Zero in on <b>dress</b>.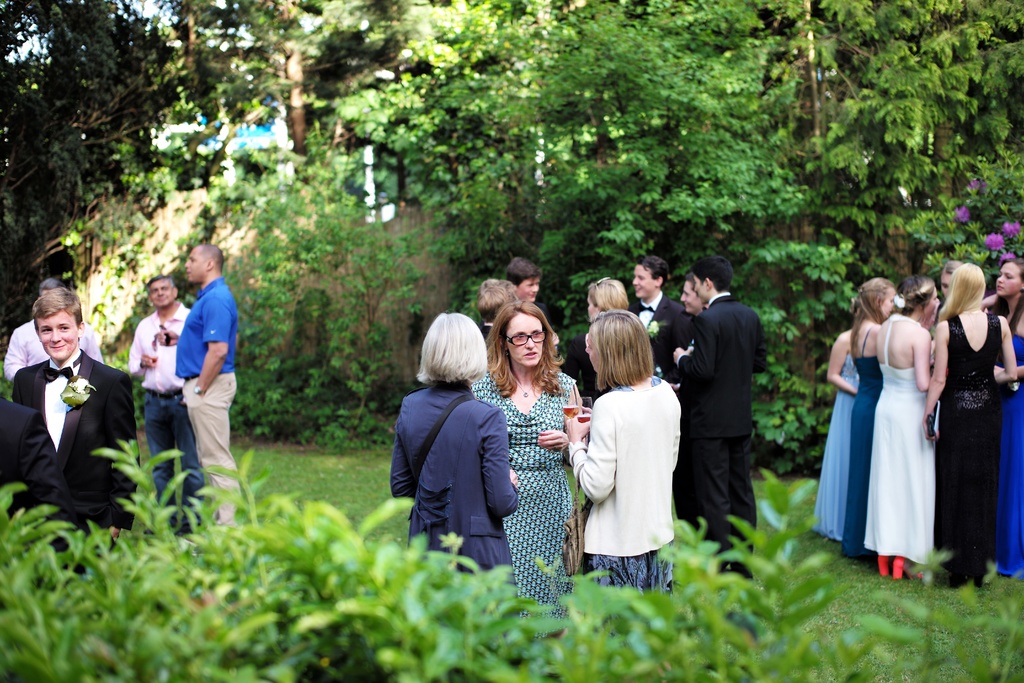
Zeroed in: {"x1": 868, "y1": 310, "x2": 938, "y2": 561}.
